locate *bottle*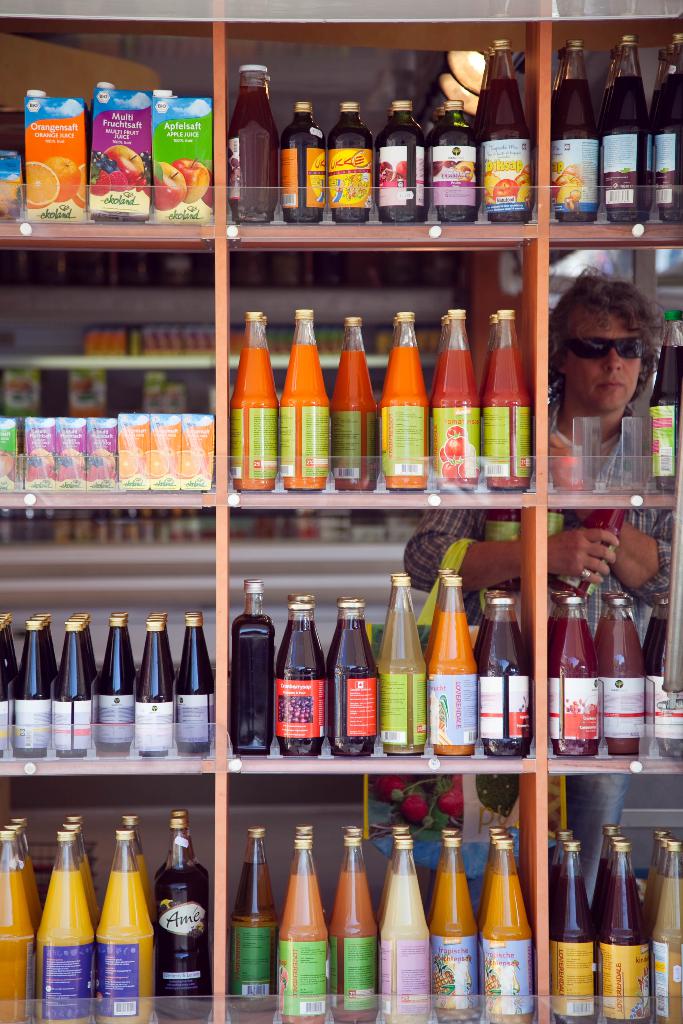
bbox(177, 619, 228, 772)
